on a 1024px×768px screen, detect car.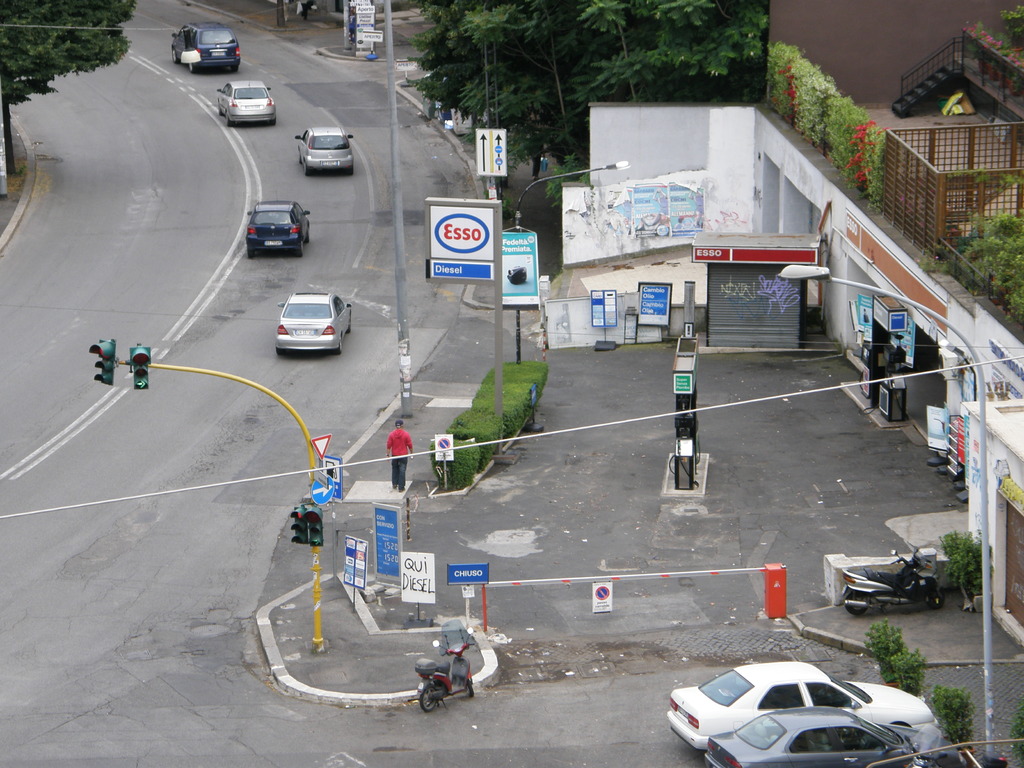
<bbox>692, 705, 959, 767</bbox>.
